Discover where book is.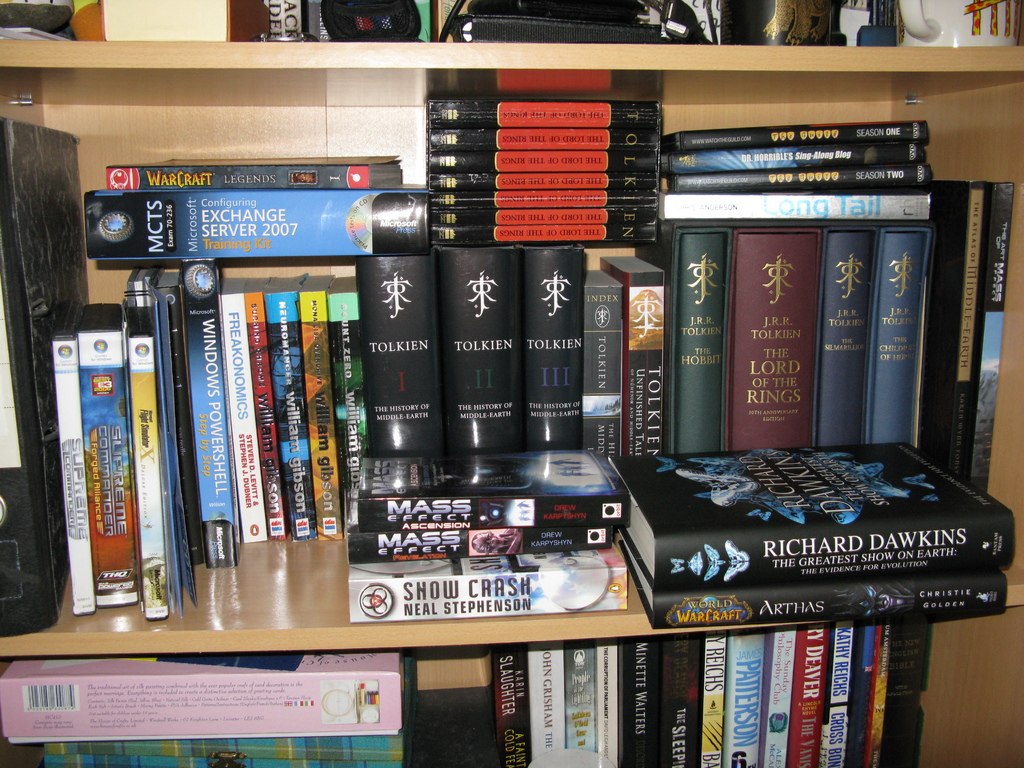
Discovered at 104 157 406 189.
